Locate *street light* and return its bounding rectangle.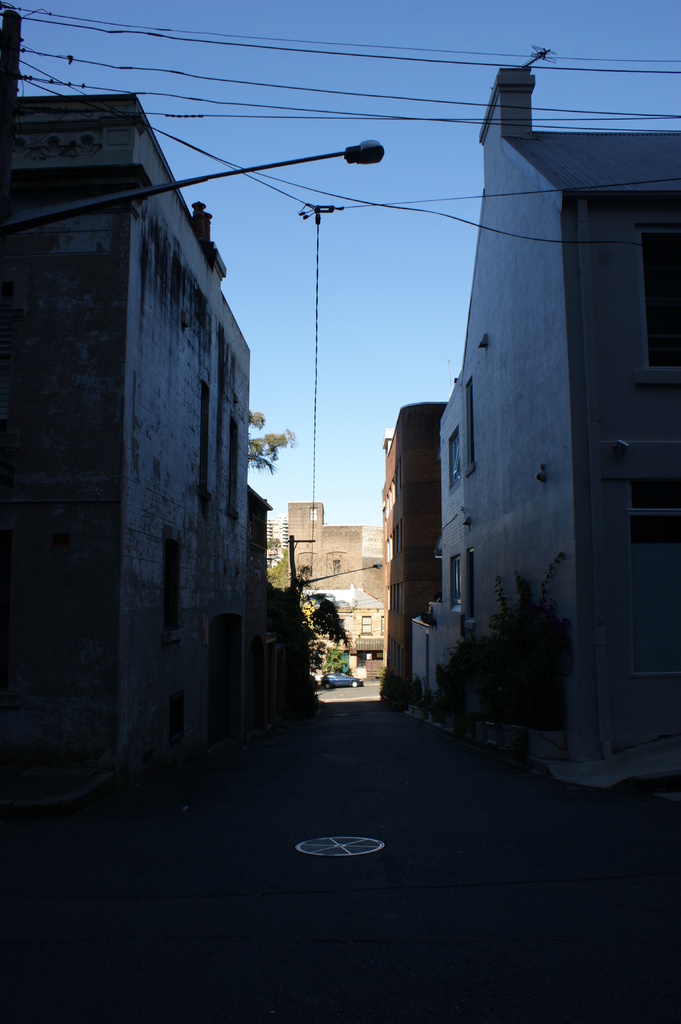
bbox=[6, 136, 381, 232].
